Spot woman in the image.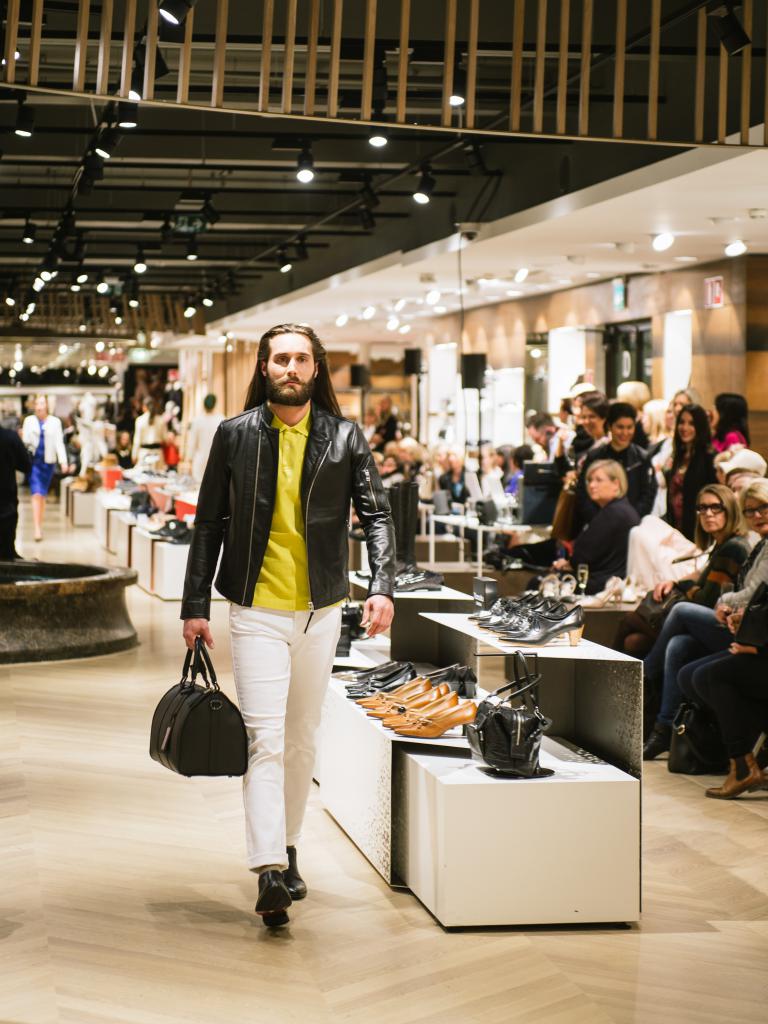
woman found at [x1=179, y1=393, x2=225, y2=481].
